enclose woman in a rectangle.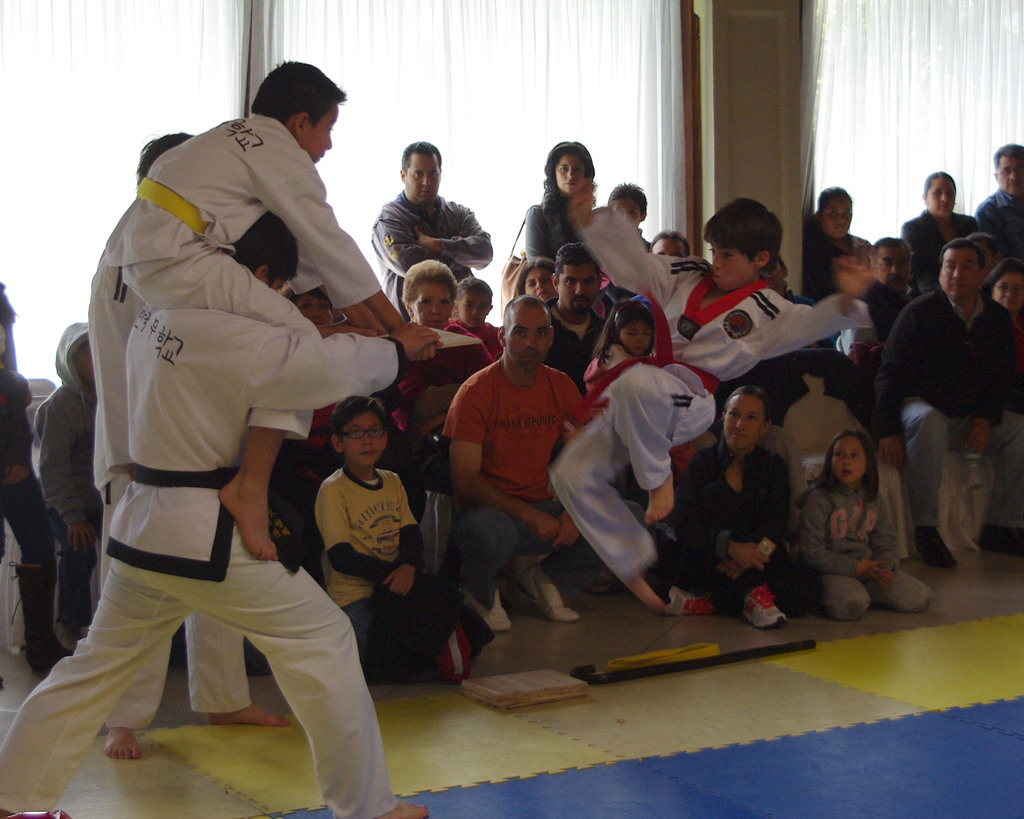
(979,257,1023,412).
